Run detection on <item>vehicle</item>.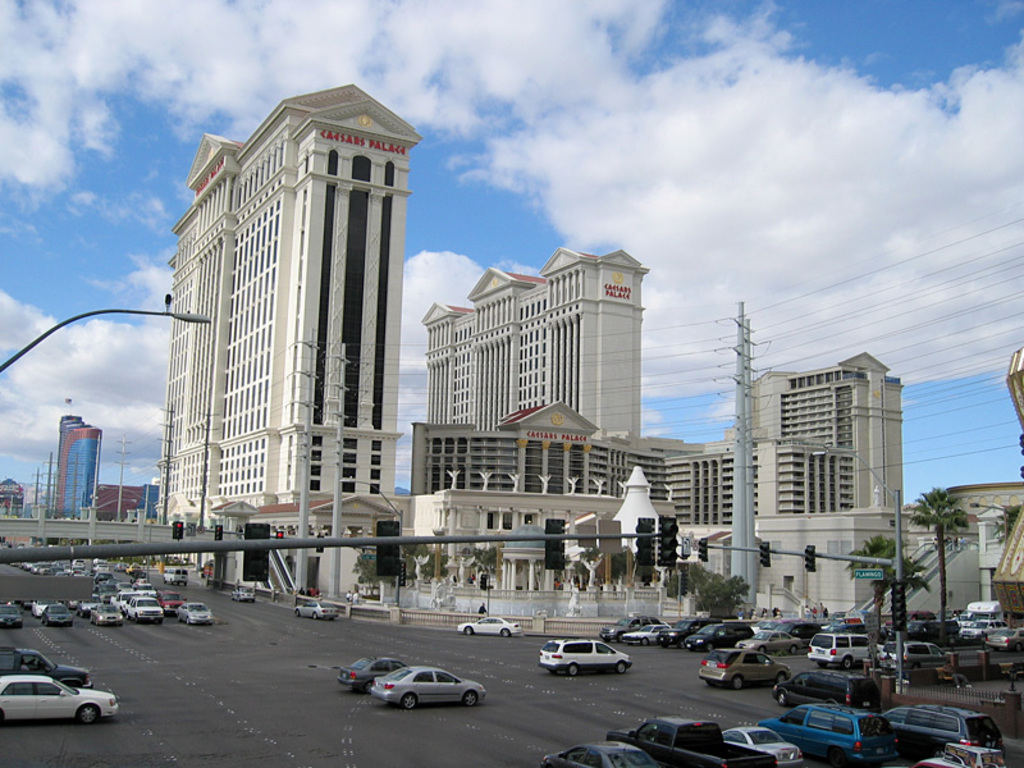
Result: x1=88, y1=602, x2=125, y2=623.
